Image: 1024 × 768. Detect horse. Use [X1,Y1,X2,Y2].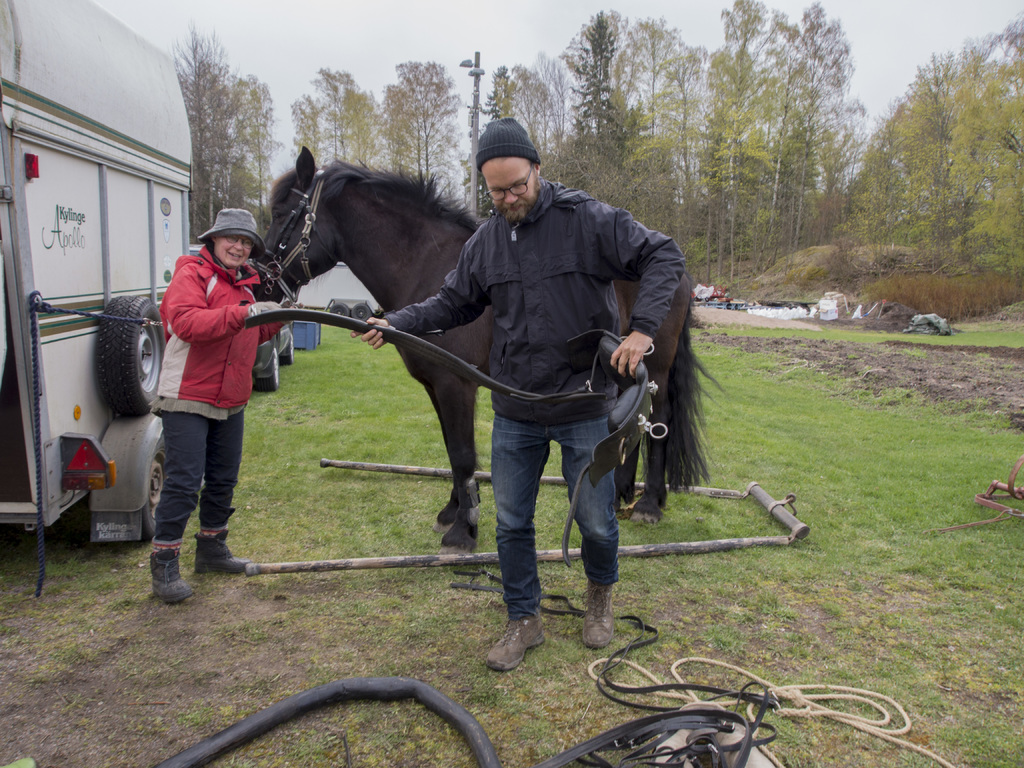
[241,142,727,552].
